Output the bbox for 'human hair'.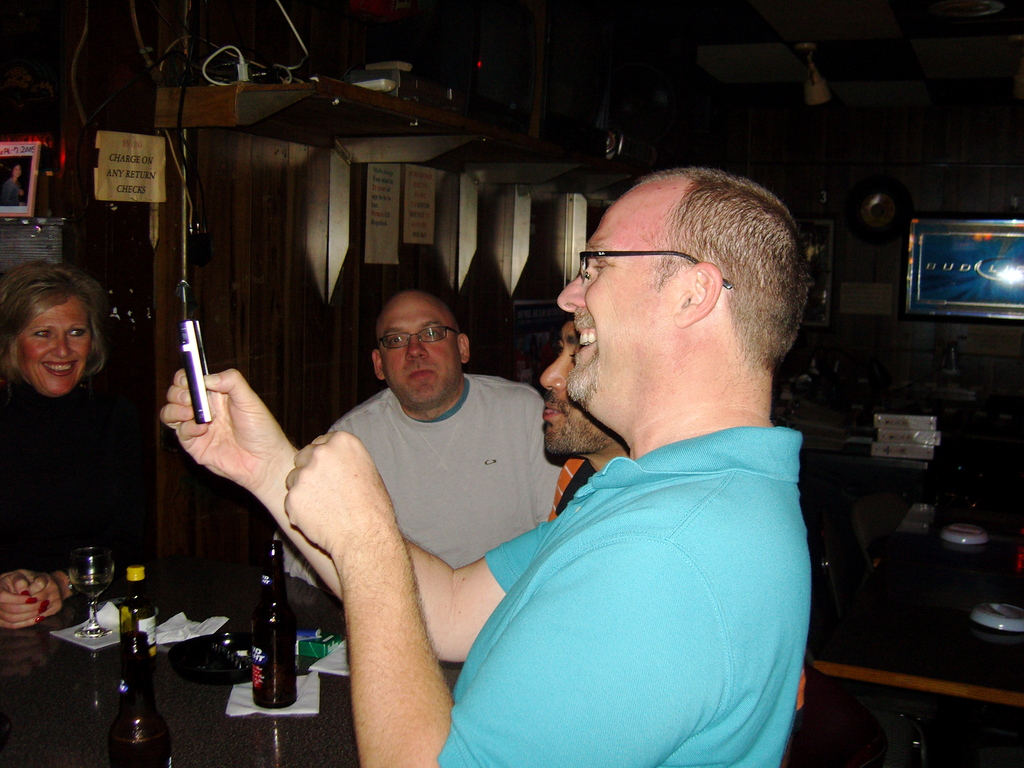
<bbox>554, 164, 809, 436</bbox>.
